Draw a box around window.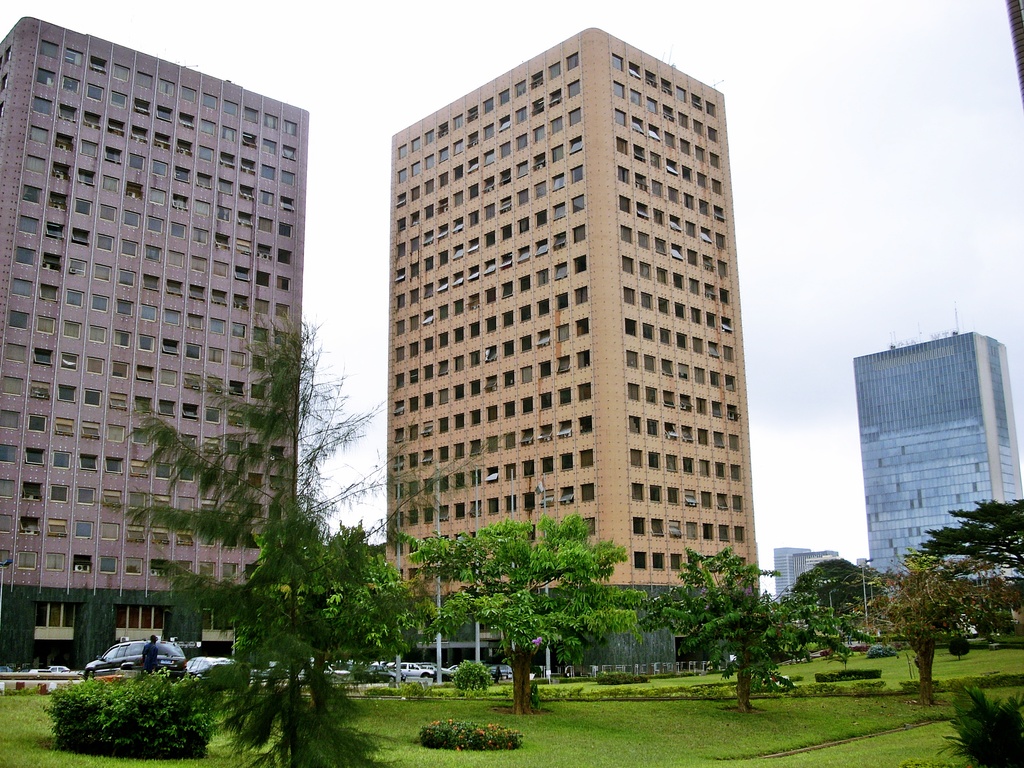
451:218:464:233.
